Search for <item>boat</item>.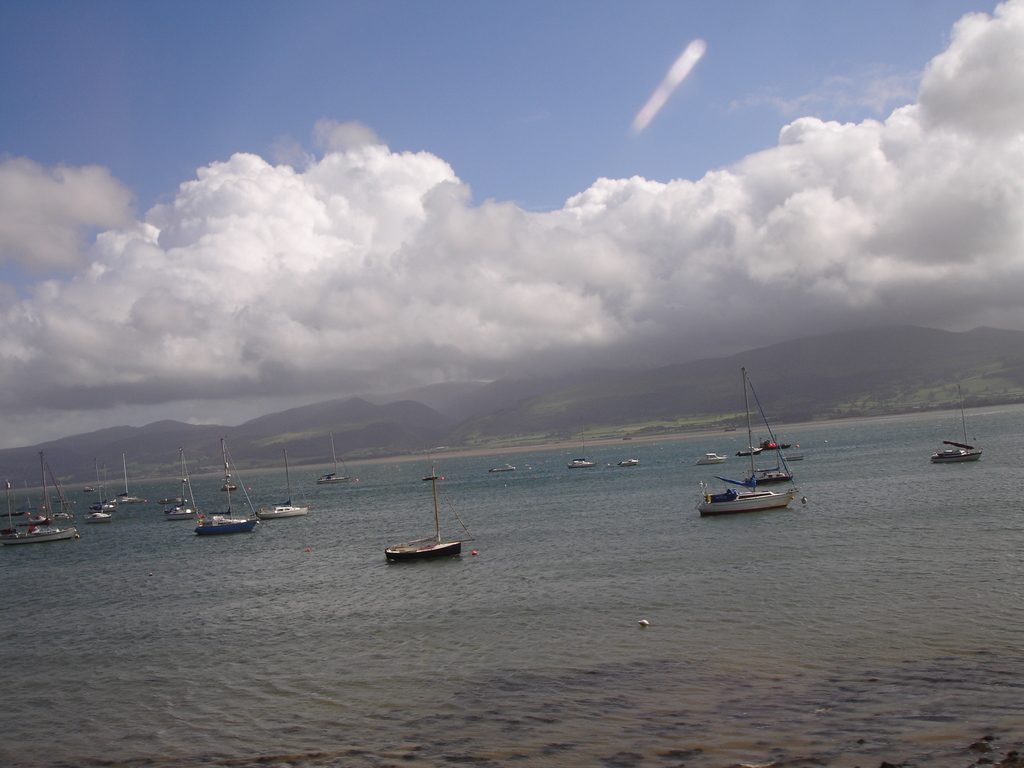
Found at region(192, 440, 257, 538).
